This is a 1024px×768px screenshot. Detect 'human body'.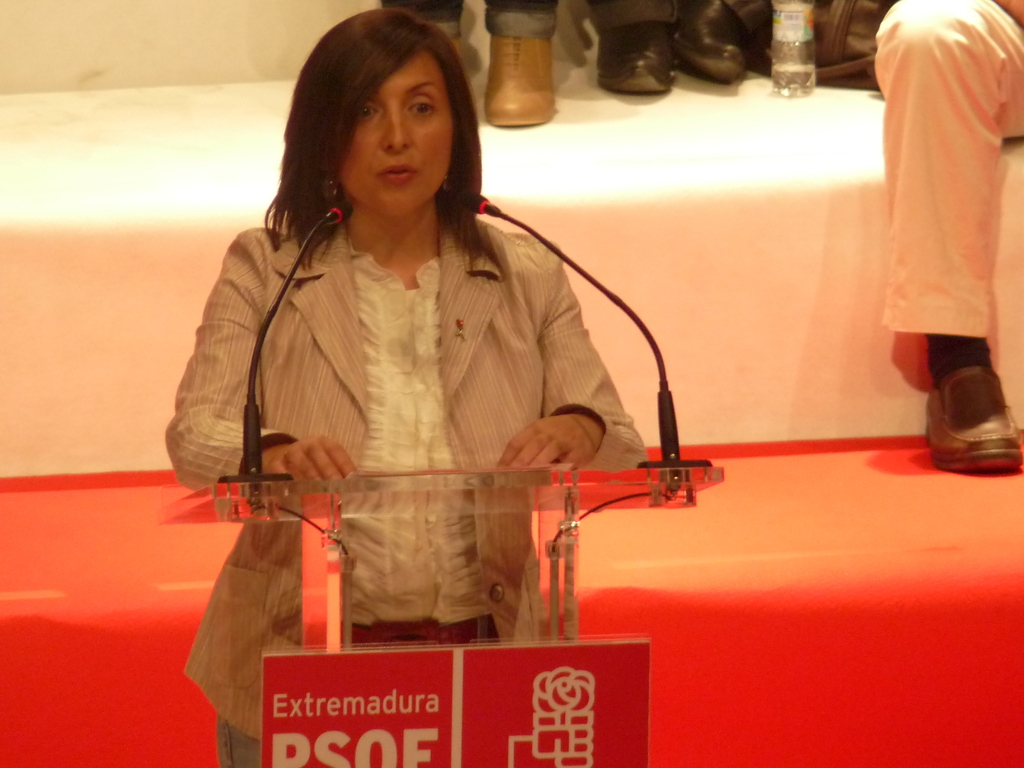
[x1=589, y1=0, x2=766, y2=99].
